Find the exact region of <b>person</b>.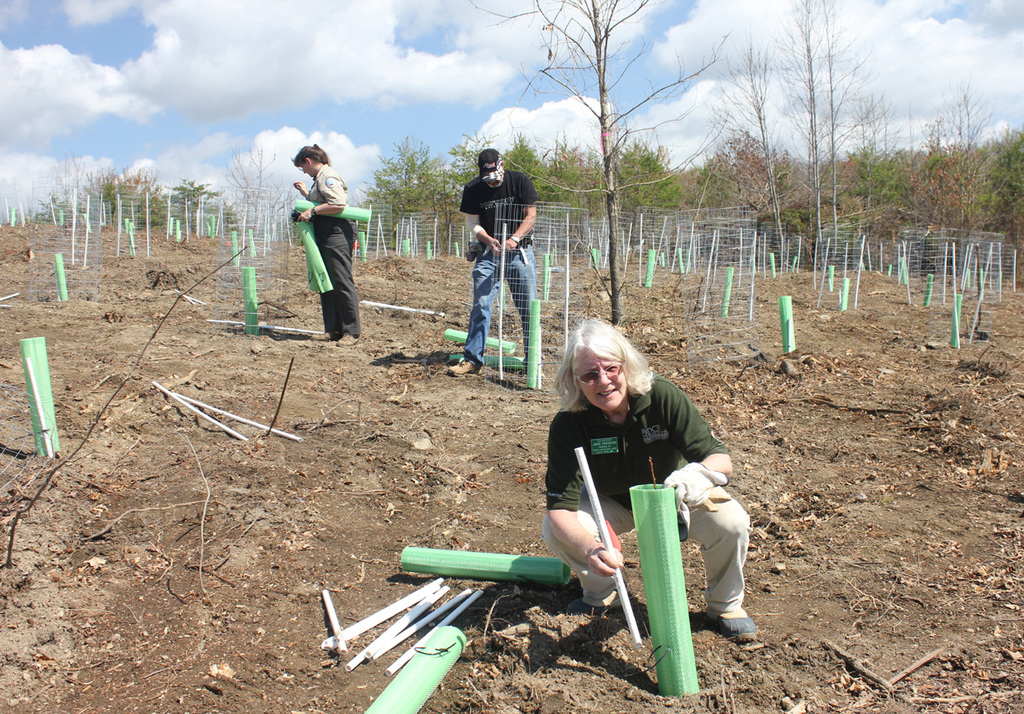
Exact region: {"left": 288, "top": 145, "right": 364, "bottom": 351}.
